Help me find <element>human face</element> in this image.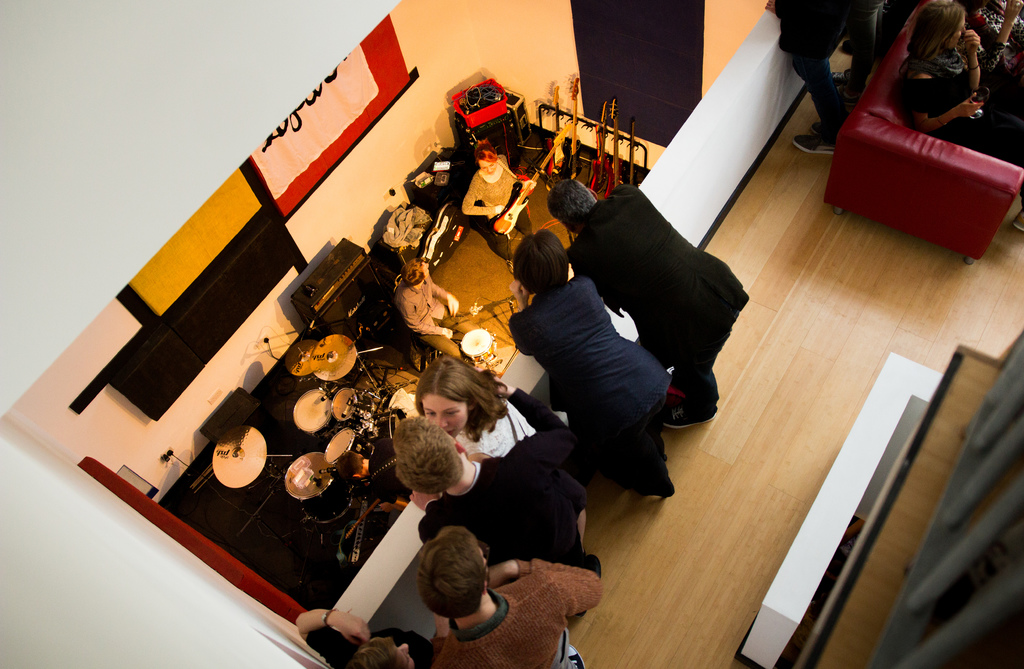
Found it: [x1=952, y1=15, x2=968, y2=49].
